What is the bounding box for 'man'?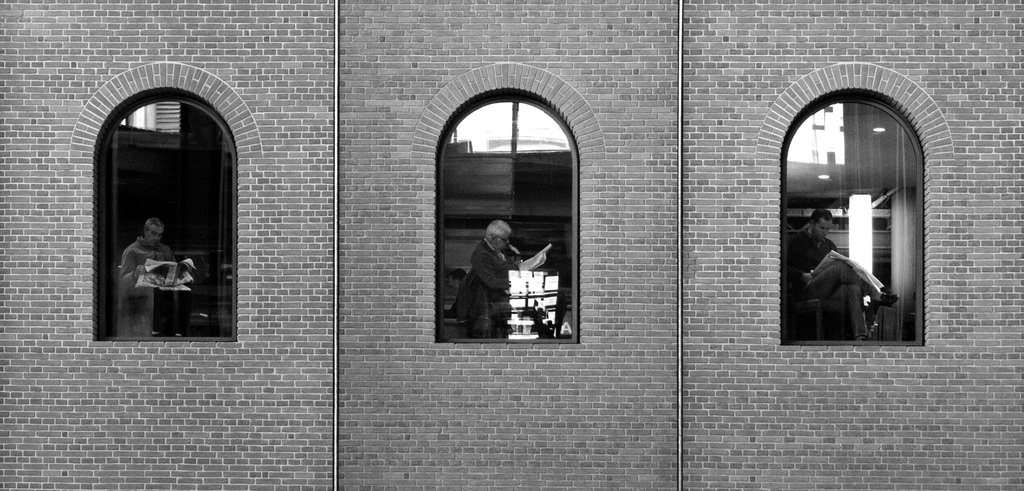
787/207/902/342.
